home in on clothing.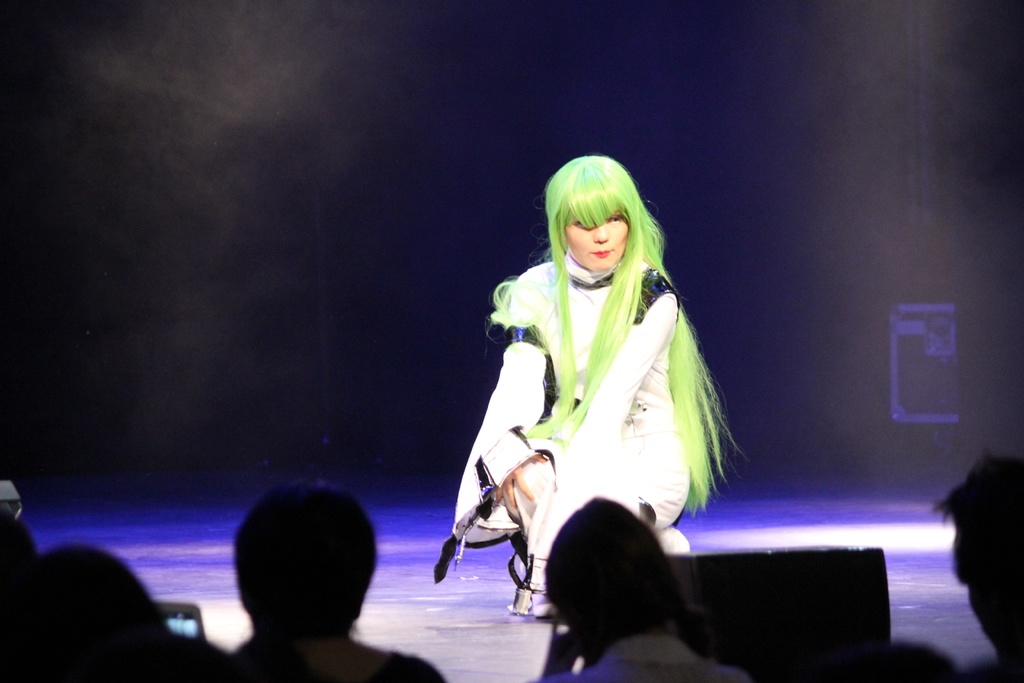
Homed in at l=495, t=266, r=687, b=598.
